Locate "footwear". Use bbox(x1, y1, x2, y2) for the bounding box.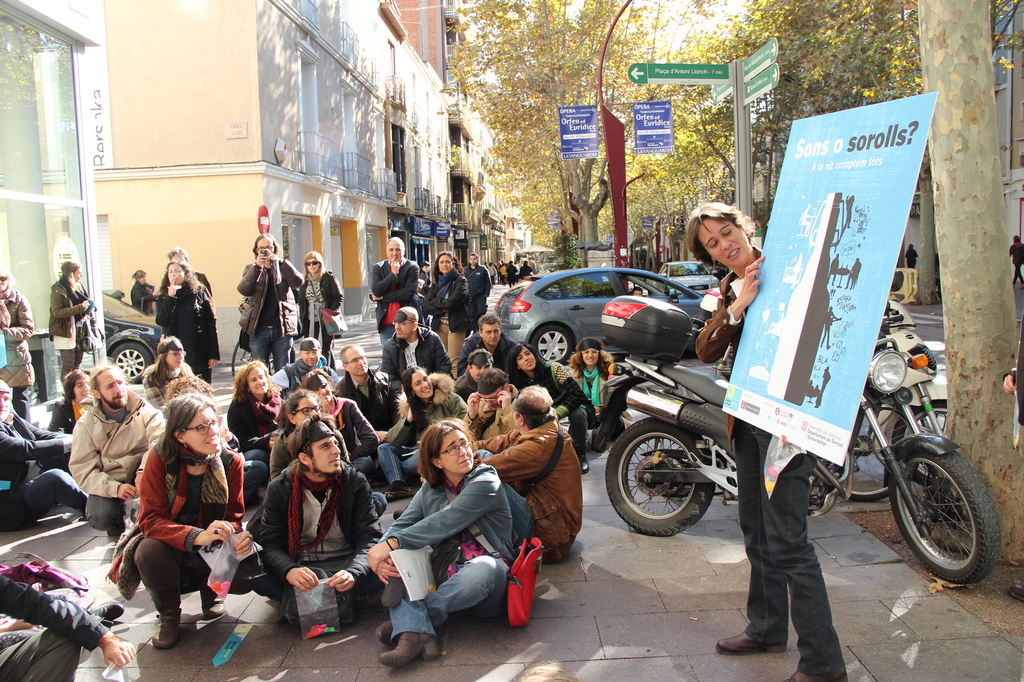
bbox(396, 511, 402, 520).
